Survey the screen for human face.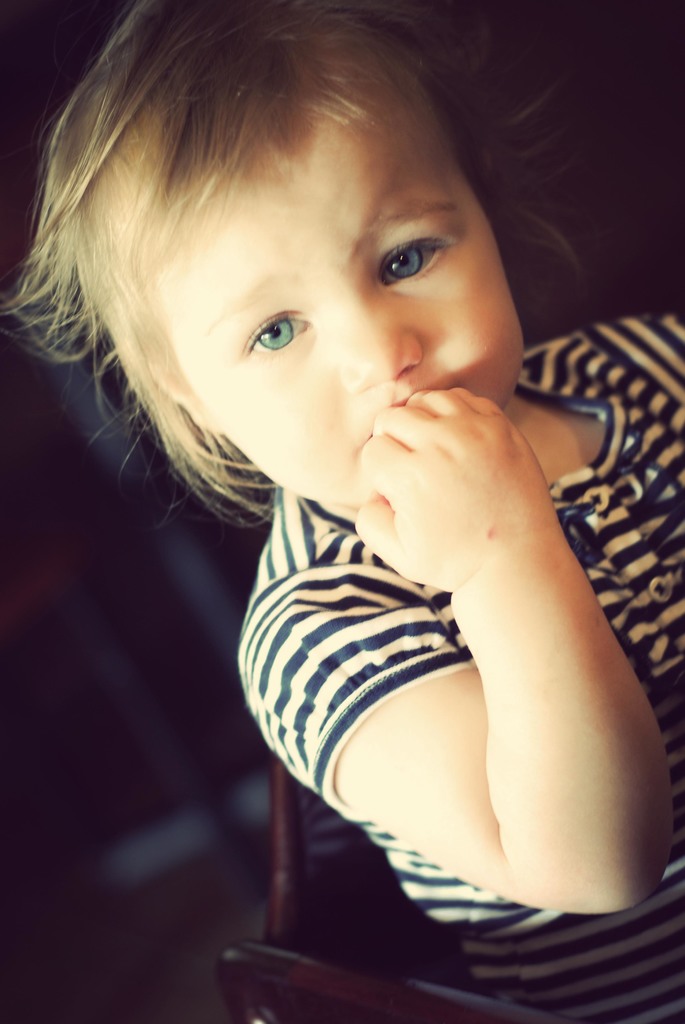
Survey found: [x1=152, y1=109, x2=524, y2=509].
